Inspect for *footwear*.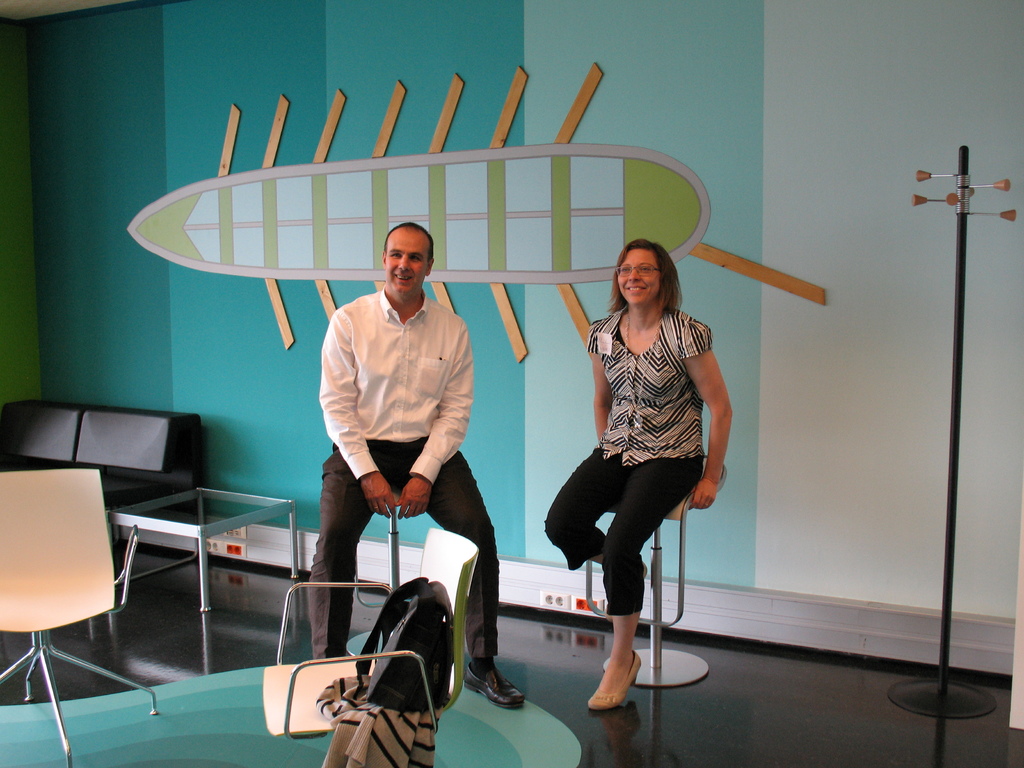
Inspection: [465, 661, 528, 710].
